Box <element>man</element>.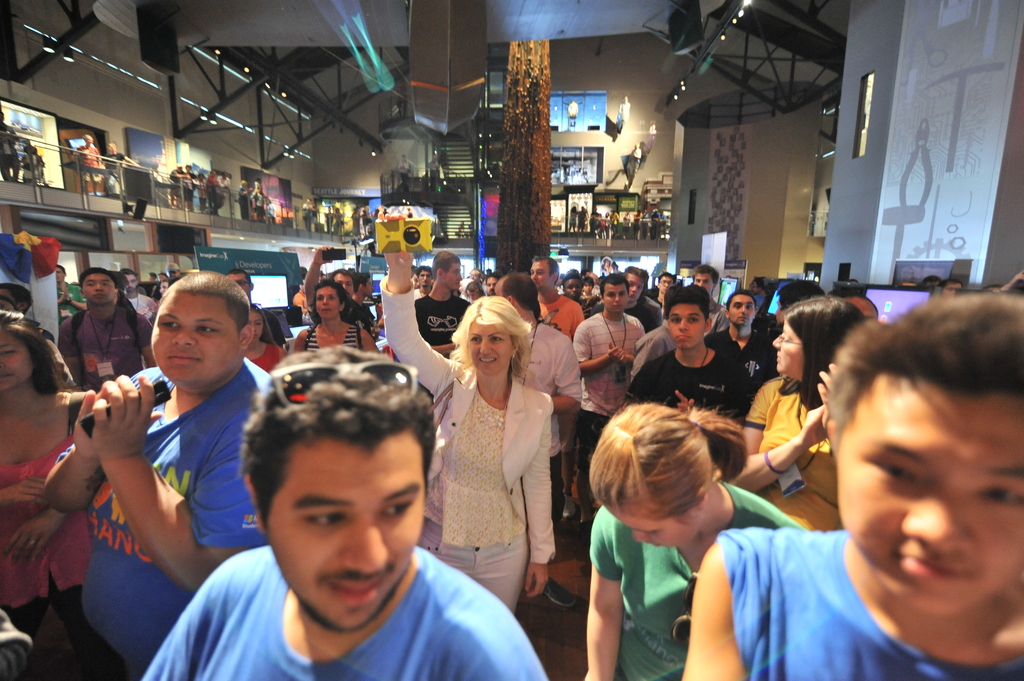
(140, 343, 544, 680).
